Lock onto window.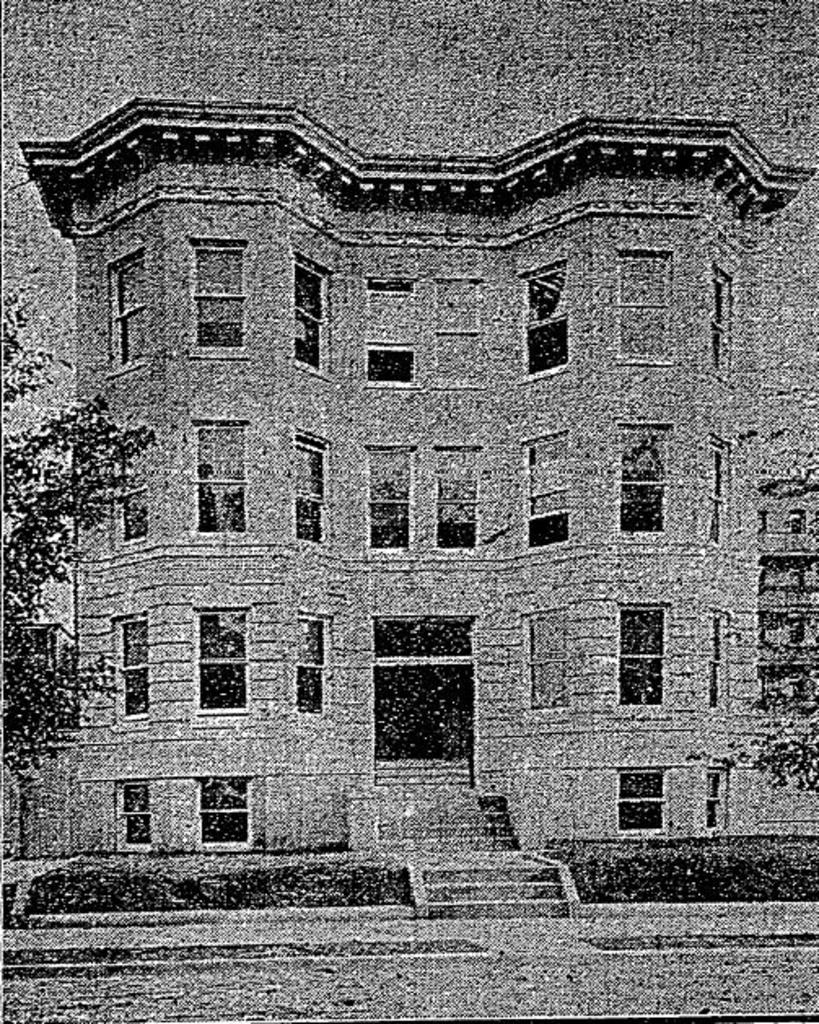
Locked: l=191, t=243, r=247, b=357.
